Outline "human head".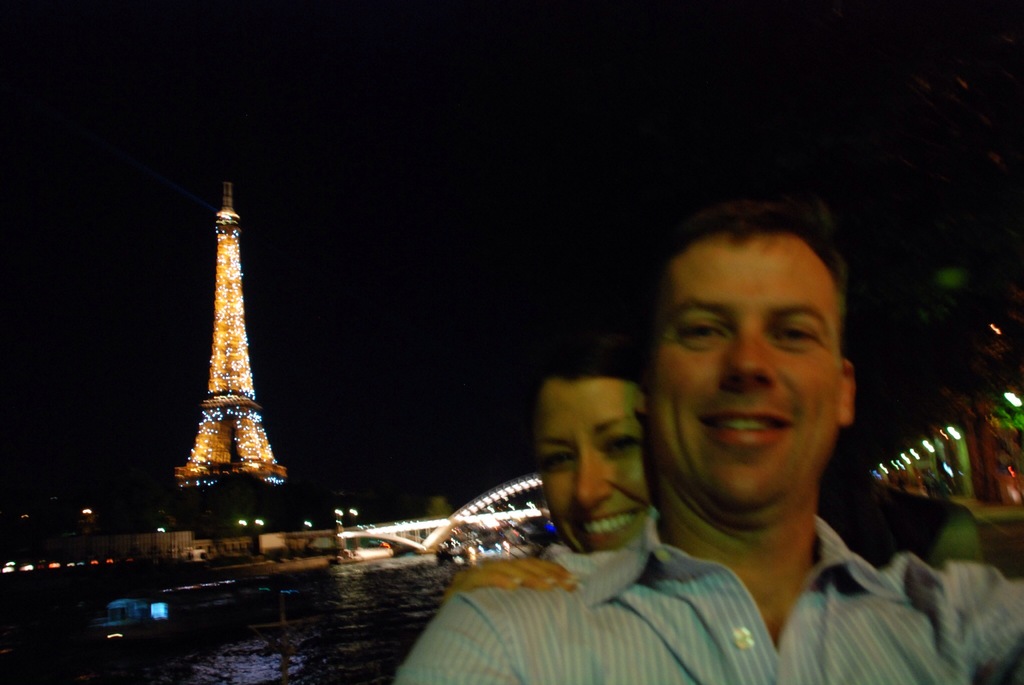
Outline: select_region(648, 195, 865, 472).
